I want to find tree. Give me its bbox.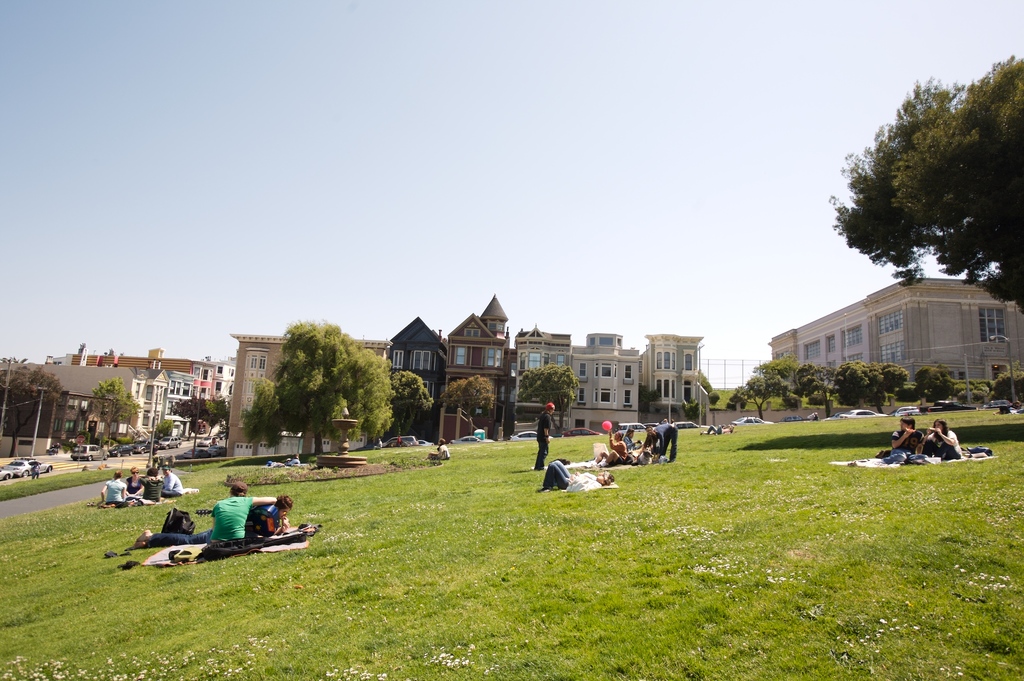
[x1=383, y1=368, x2=436, y2=447].
